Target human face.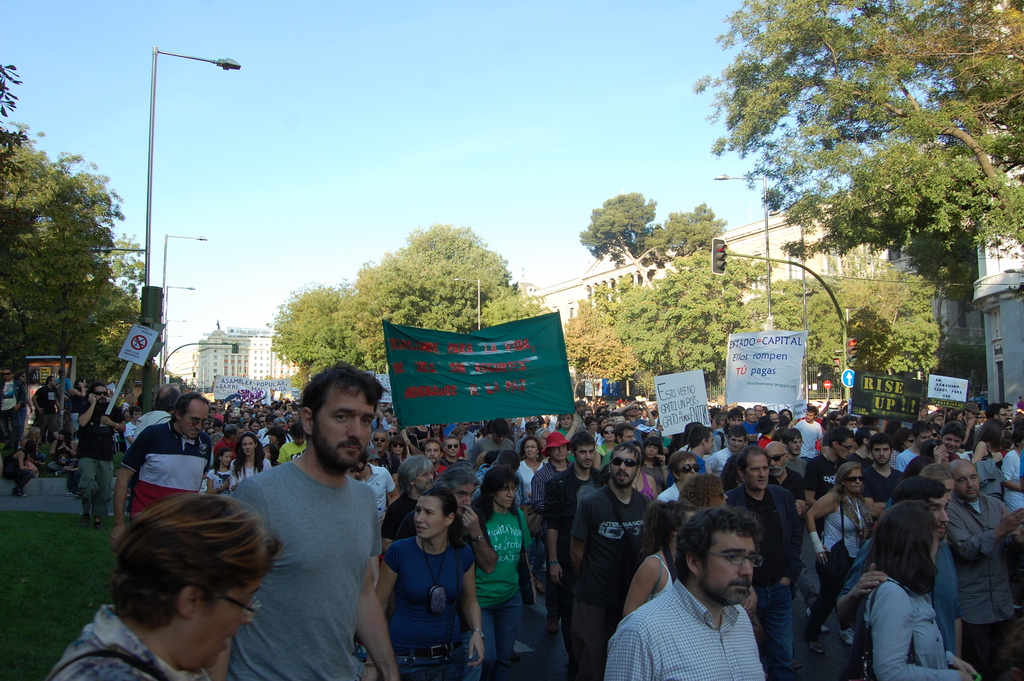
Target region: region(524, 440, 540, 457).
